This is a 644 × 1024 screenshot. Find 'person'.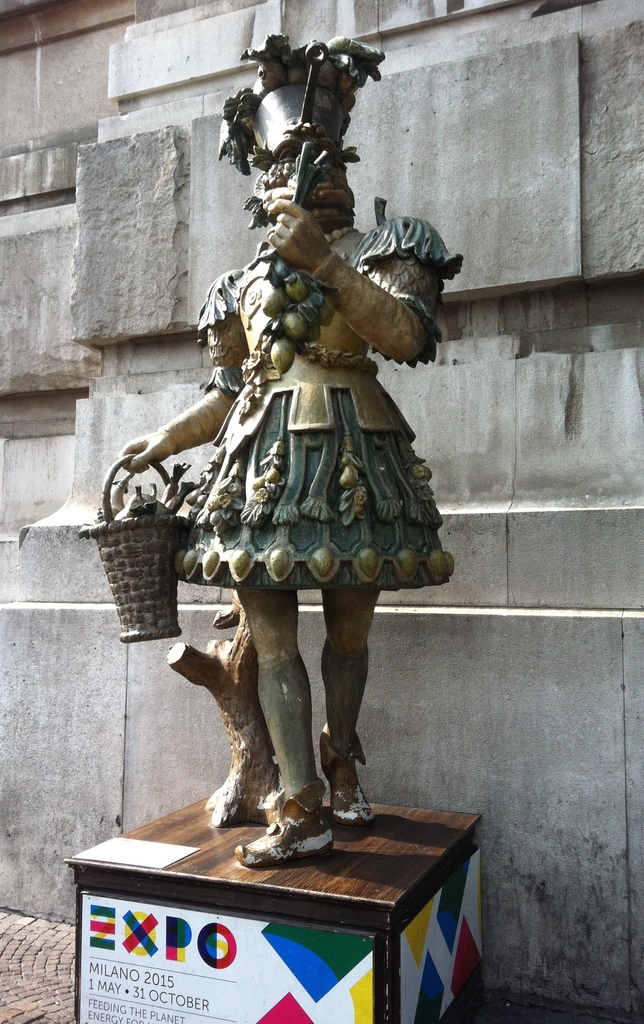
Bounding box: select_region(127, 23, 462, 898).
